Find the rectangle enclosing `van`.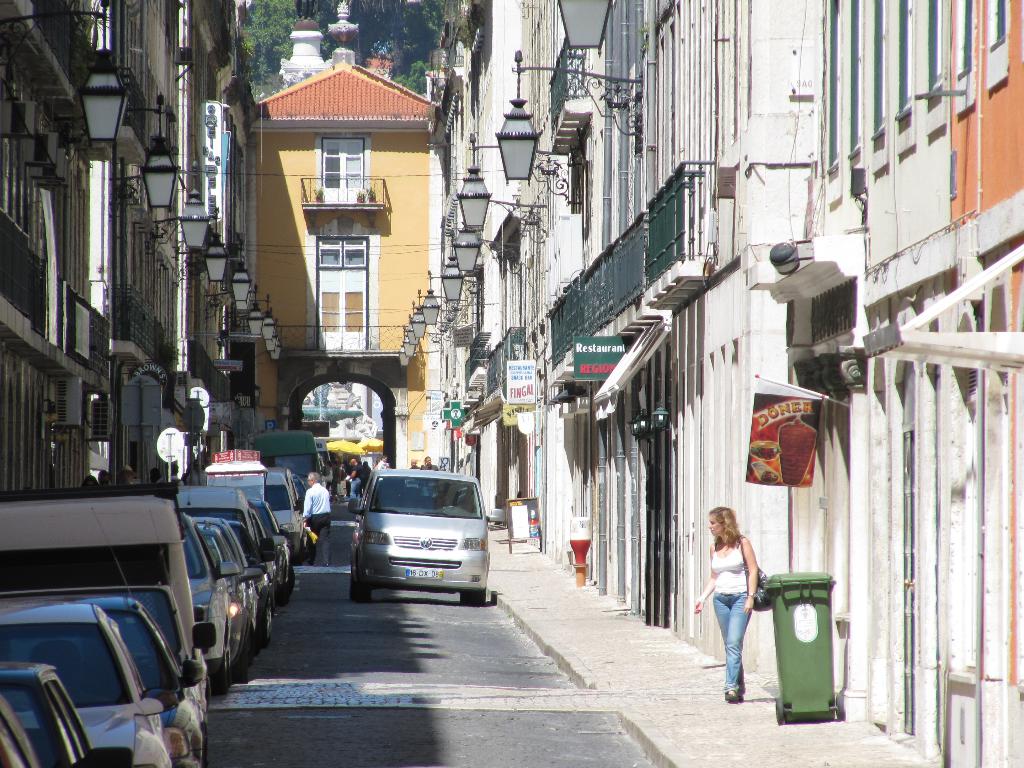
<box>348,467,488,609</box>.
